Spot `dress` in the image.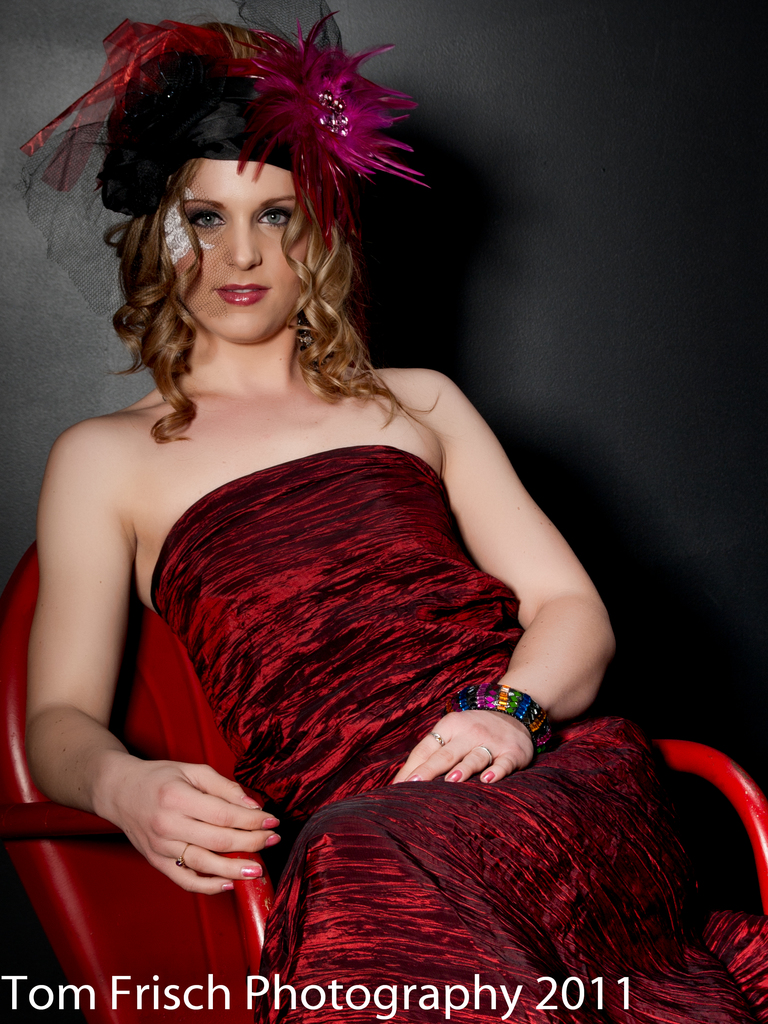
`dress` found at 140/441/767/1023.
